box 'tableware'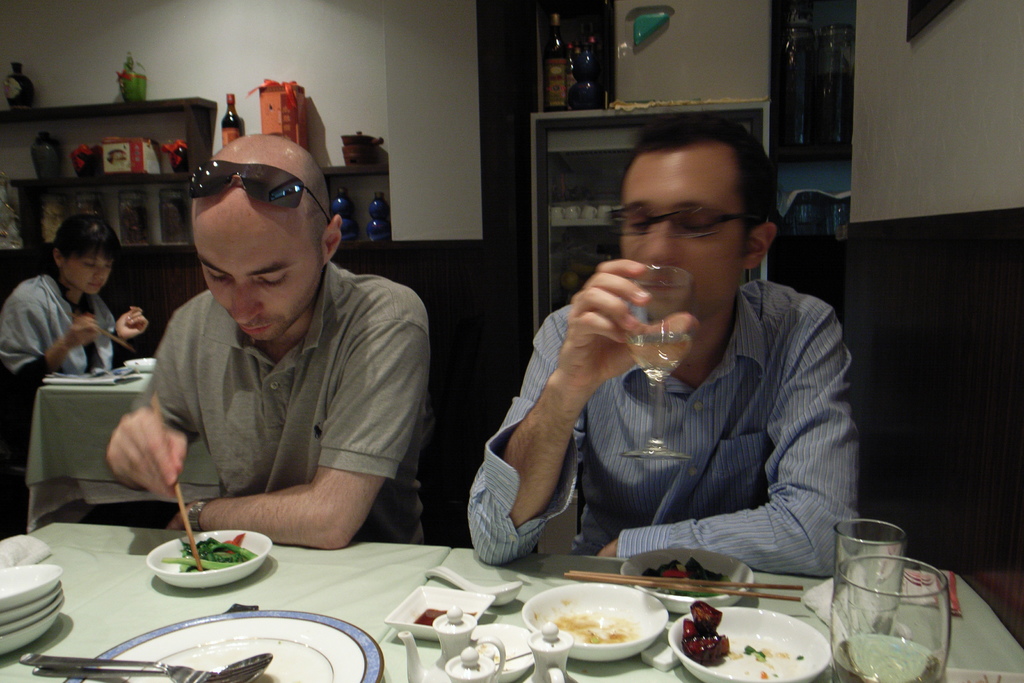
locate(622, 548, 756, 614)
